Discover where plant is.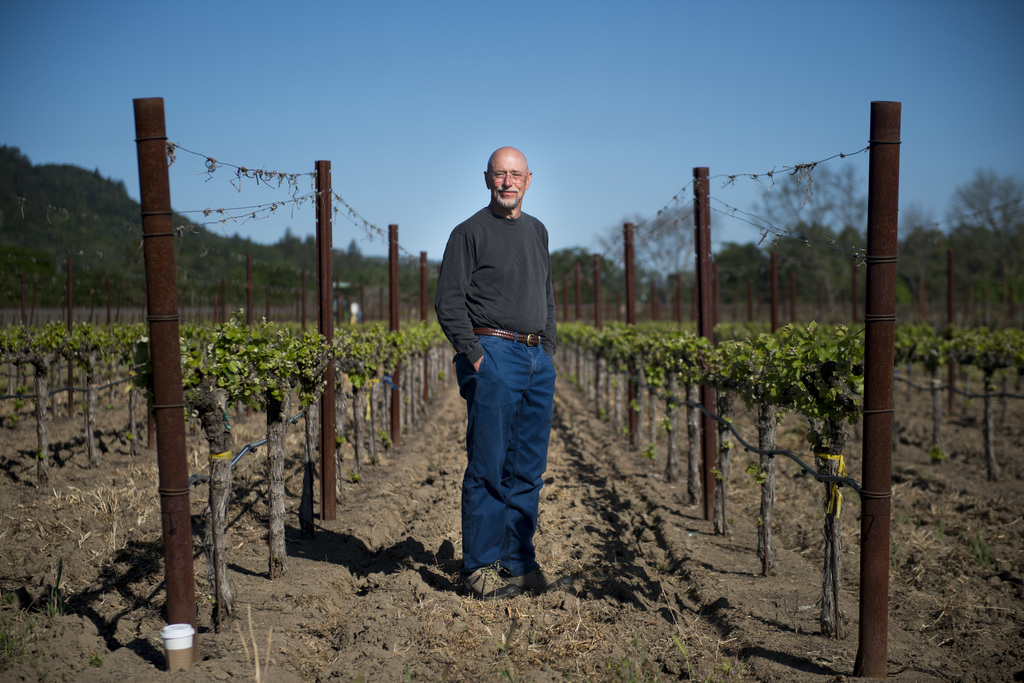
Discovered at select_region(953, 323, 1023, 470).
